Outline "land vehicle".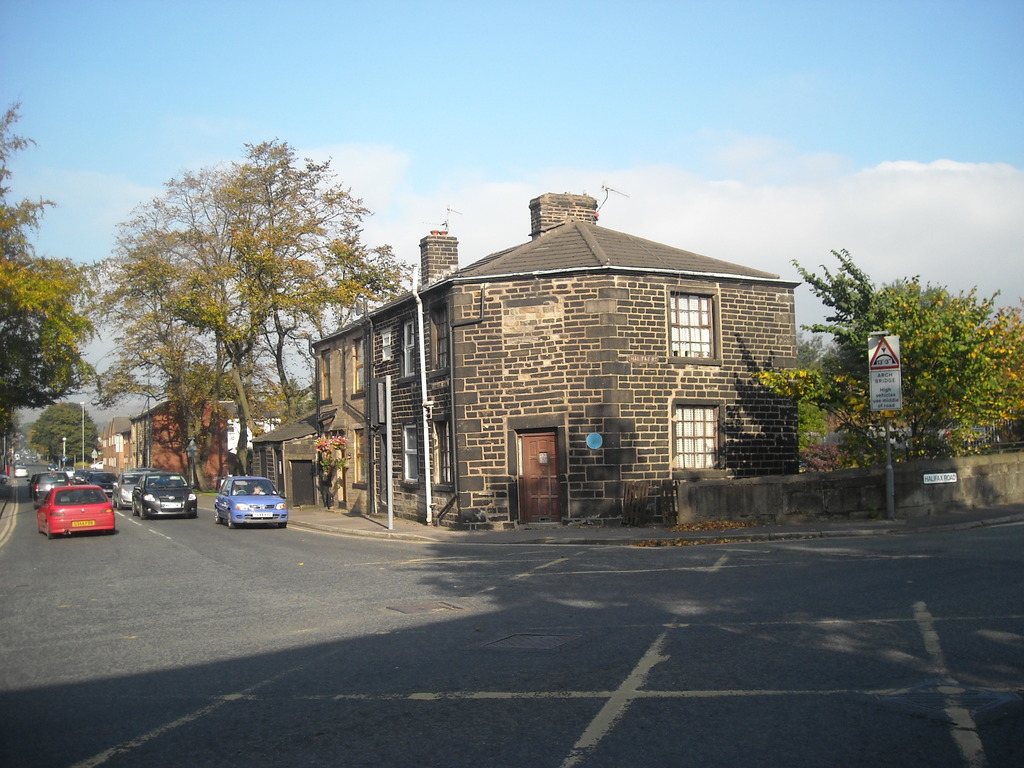
Outline: {"left": 89, "top": 468, "right": 118, "bottom": 494}.
